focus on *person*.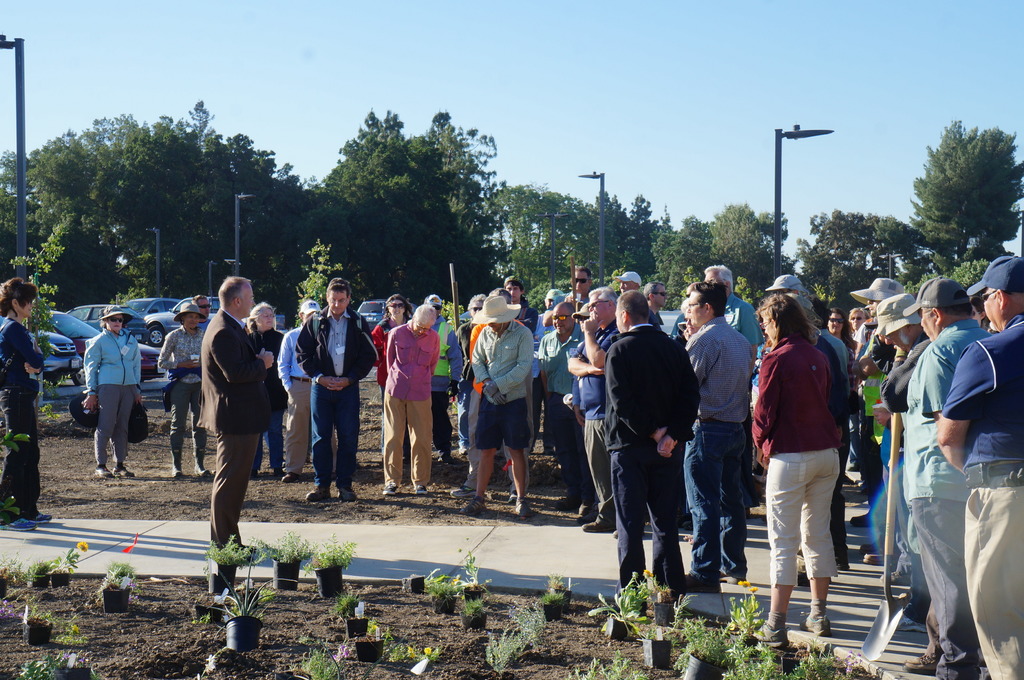
Focused at region(0, 274, 58, 531).
